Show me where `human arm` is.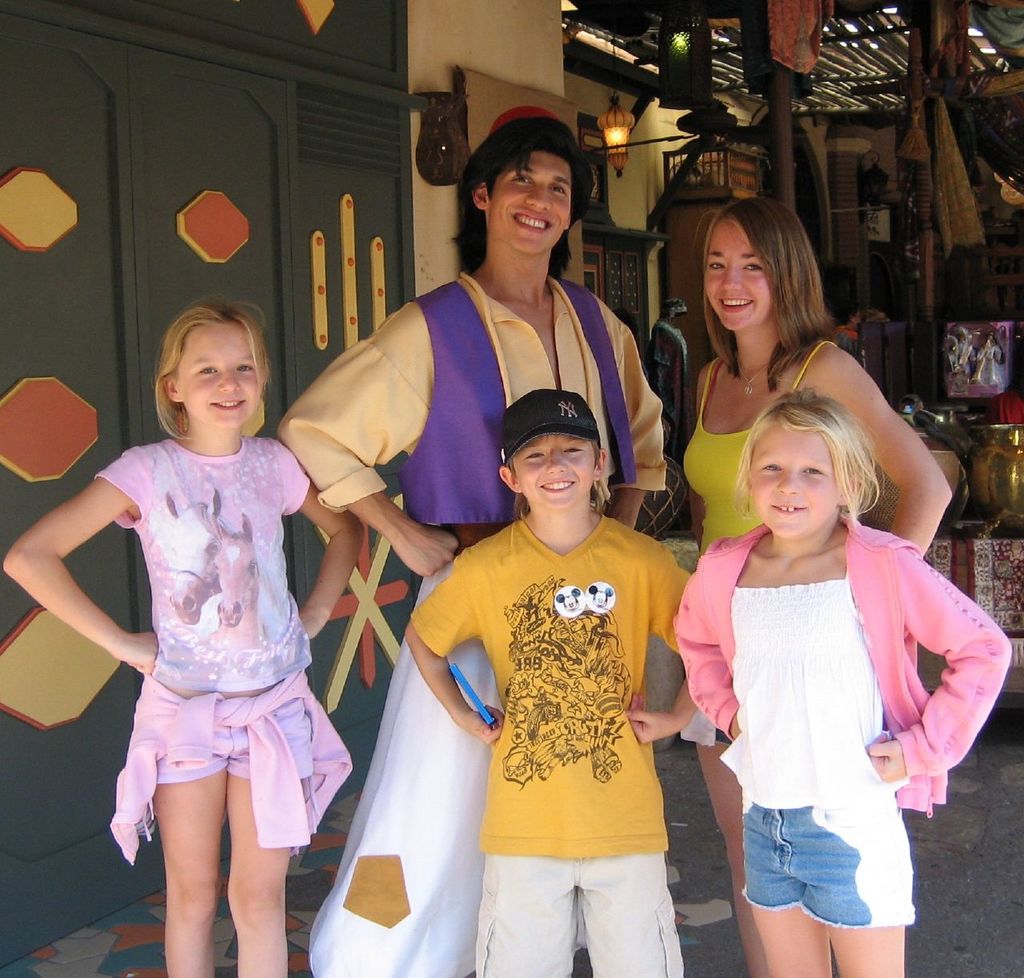
`human arm` is at (401, 541, 521, 744).
